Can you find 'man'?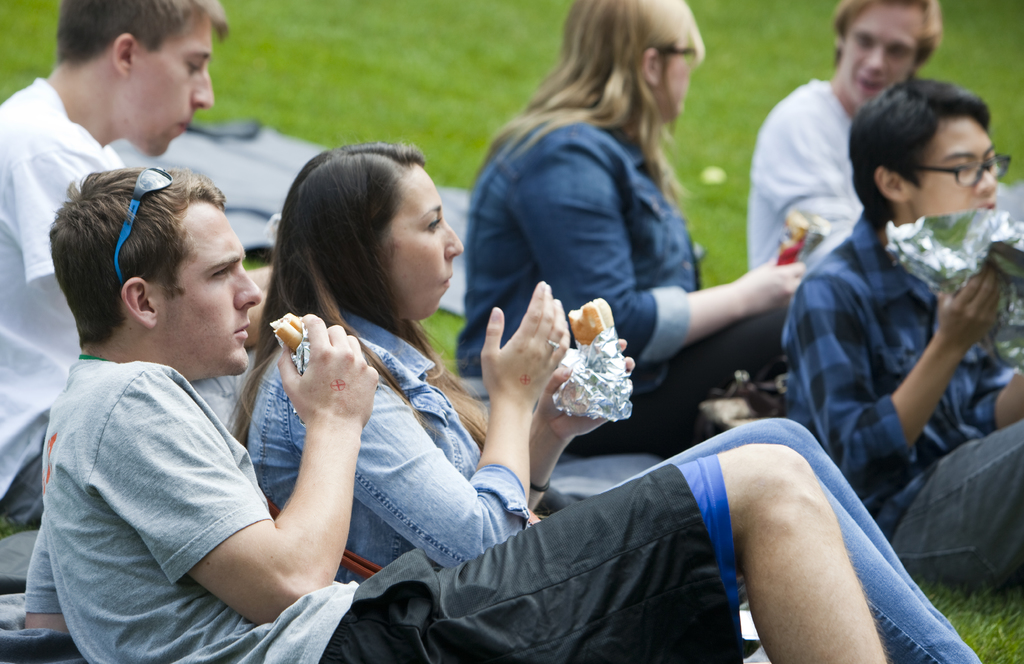
Yes, bounding box: BBox(47, 168, 889, 663).
